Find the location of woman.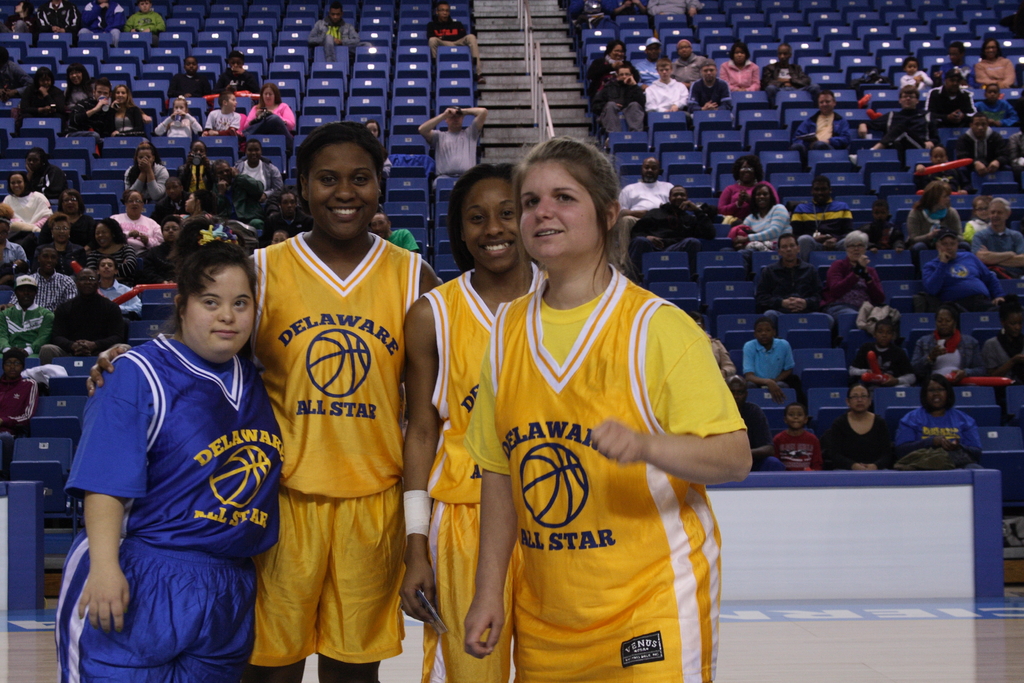
Location: [left=943, top=43, right=976, bottom=87].
